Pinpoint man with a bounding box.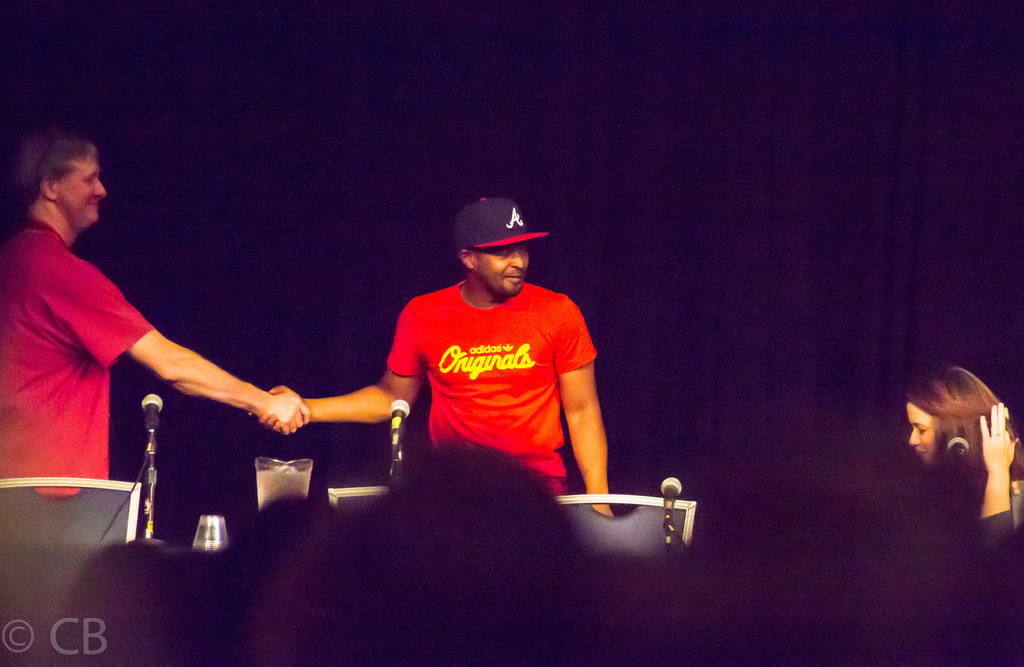
locate(260, 197, 614, 518).
